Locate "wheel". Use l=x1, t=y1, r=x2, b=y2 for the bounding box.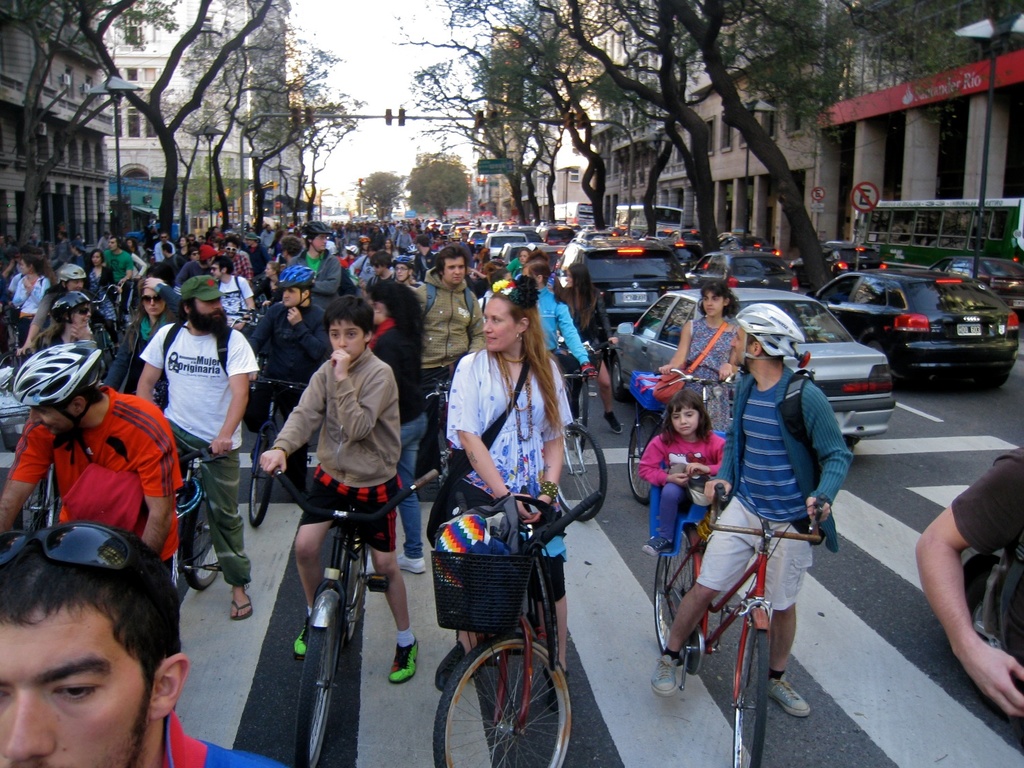
l=612, t=355, r=624, b=399.
